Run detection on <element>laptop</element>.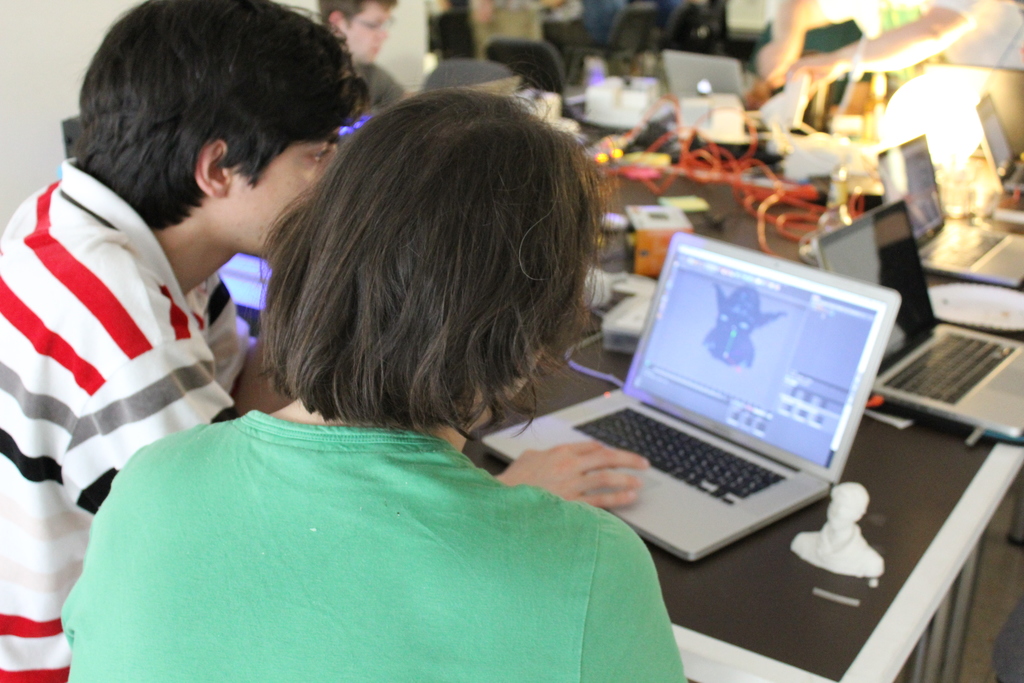
Result: x1=879 y1=134 x2=1023 y2=284.
